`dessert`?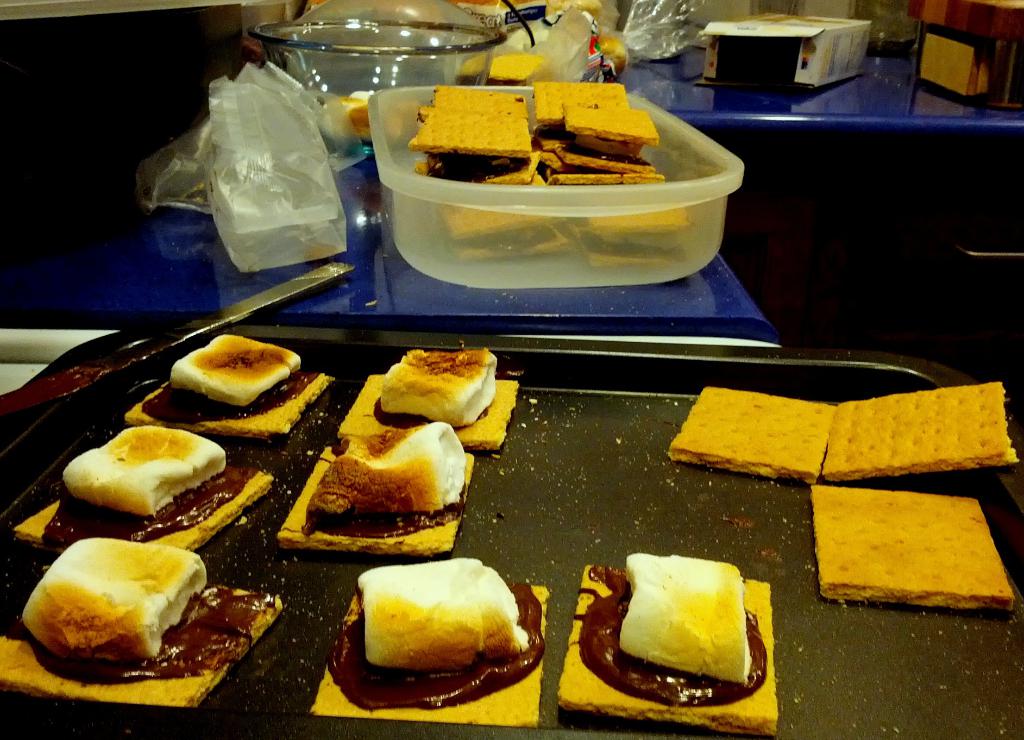
{"left": 807, "top": 484, "right": 1017, "bottom": 614}
